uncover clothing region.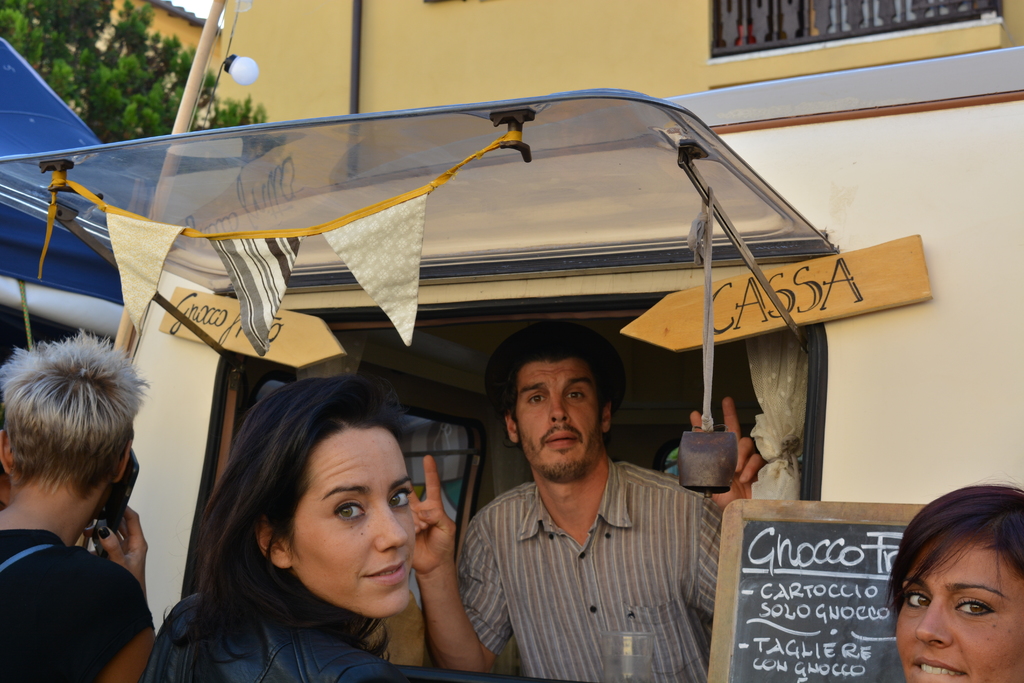
Uncovered: bbox=[0, 530, 155, 682].
